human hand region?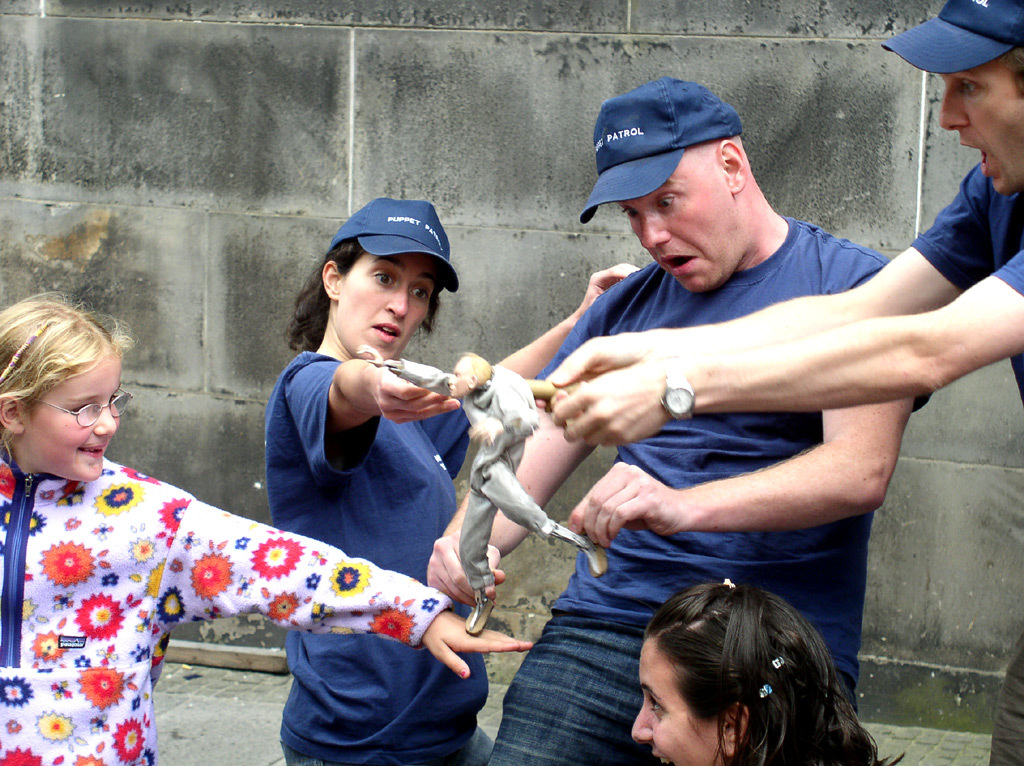
537/325/667/426
